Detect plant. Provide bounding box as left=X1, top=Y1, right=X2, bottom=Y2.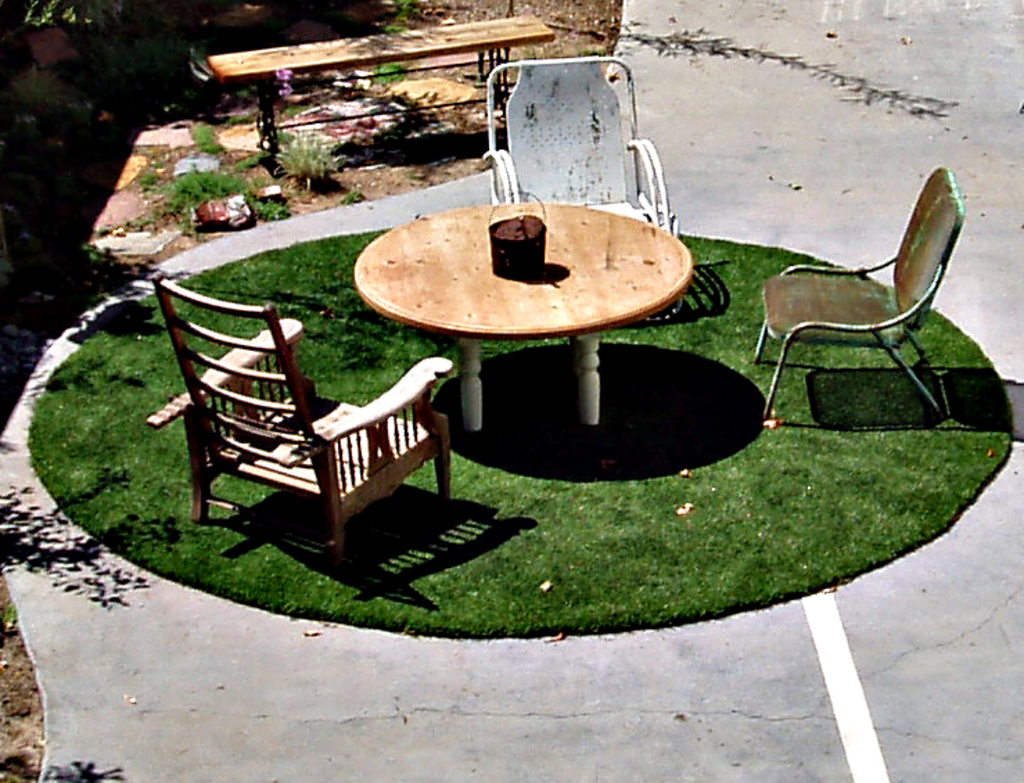
left=258, top=111, right=297, bottom=148.
